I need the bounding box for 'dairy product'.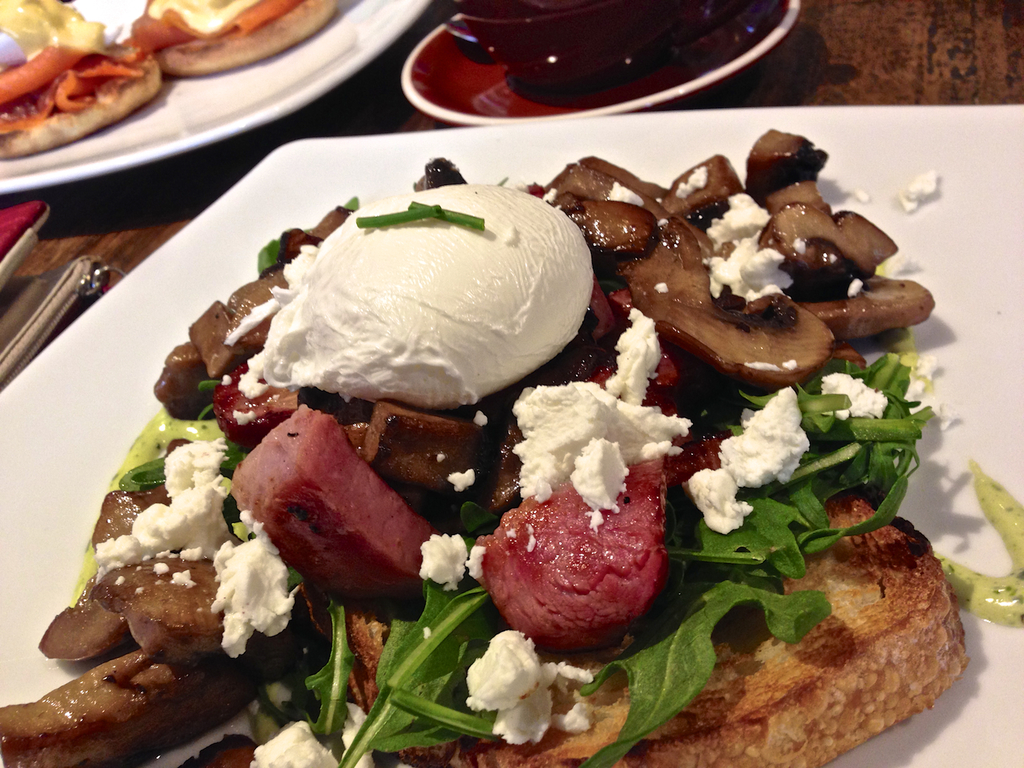
Here it is: 239,162,589,415.
